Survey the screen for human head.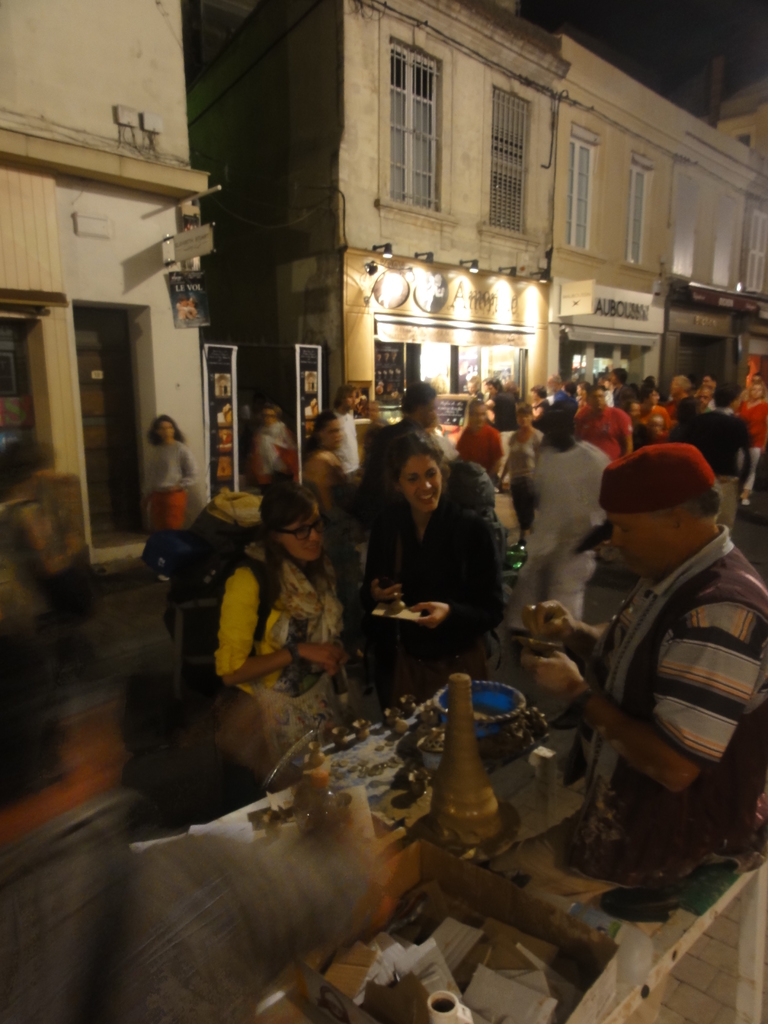
Survey found: l=531, t=387, r=546, b=399.
